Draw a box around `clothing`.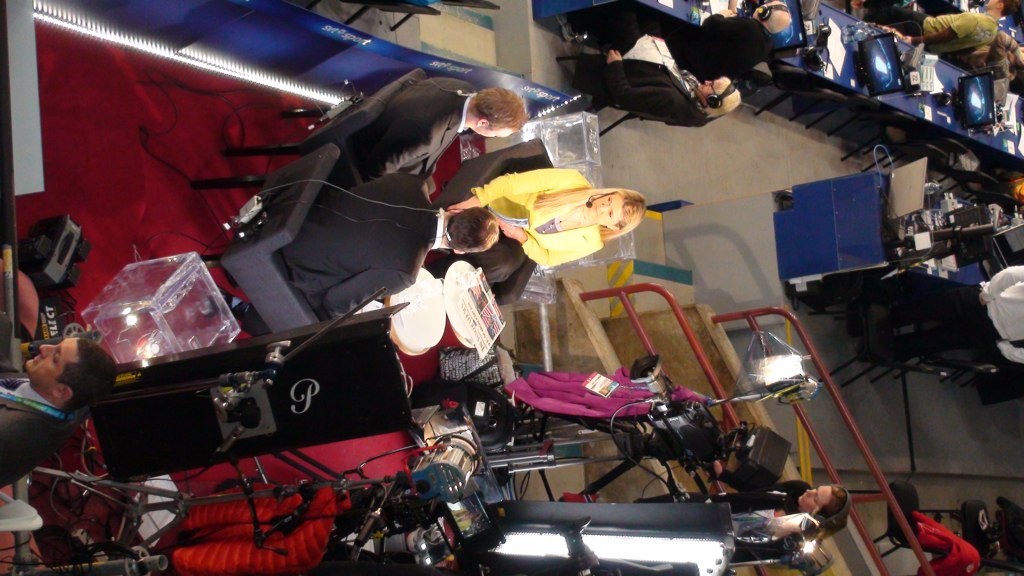
region(0, 370, 73, 490).
